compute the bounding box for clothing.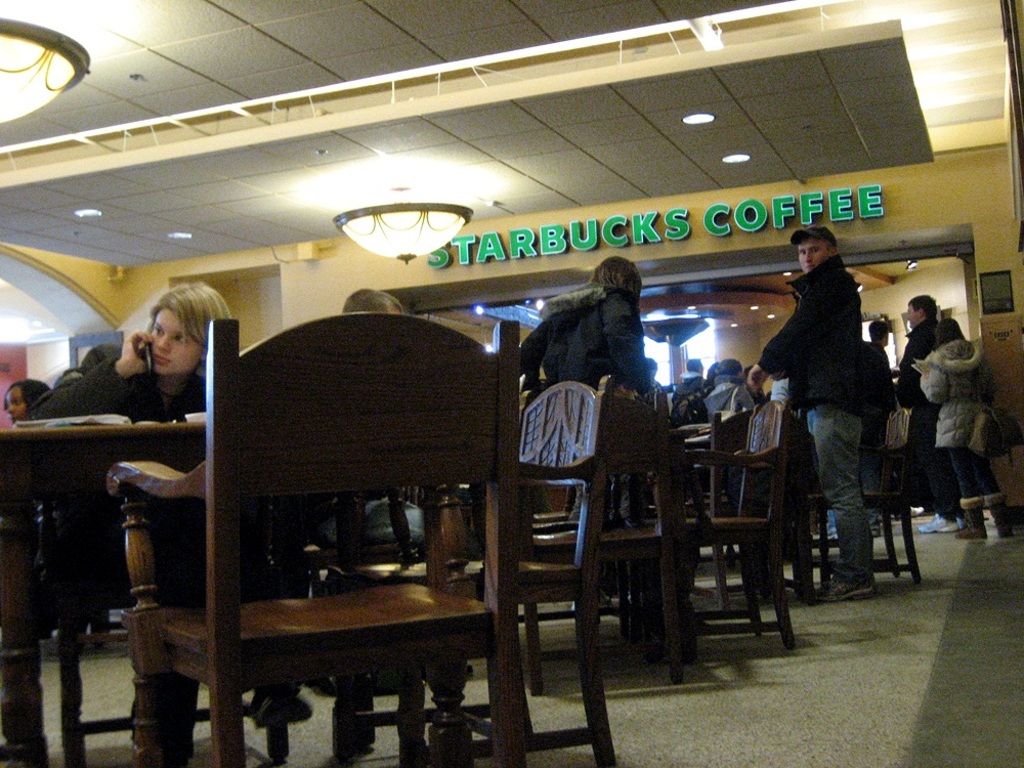
pyautogui.locateOnScreen(925, 340, 992, 506).
